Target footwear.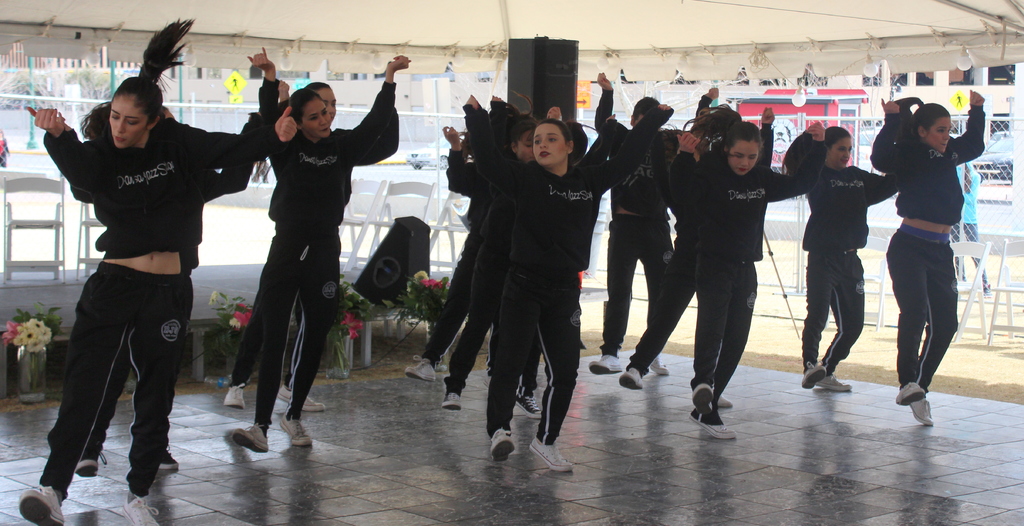
Target region: 692:381:716:410.
